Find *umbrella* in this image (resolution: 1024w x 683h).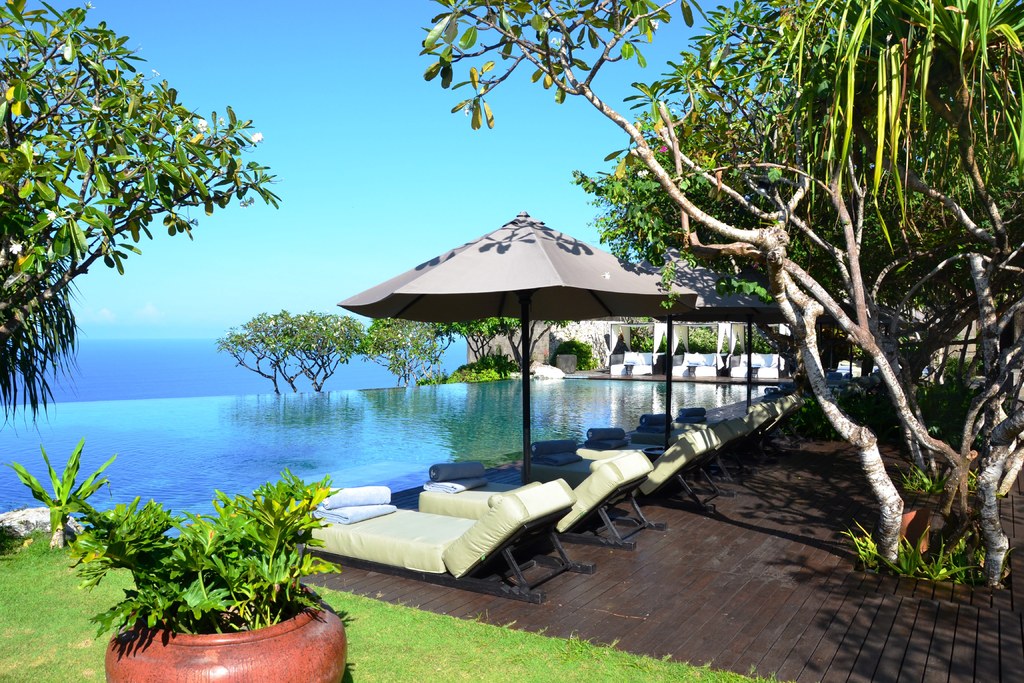
[left=634, top=243, right=796, bottom=413].
